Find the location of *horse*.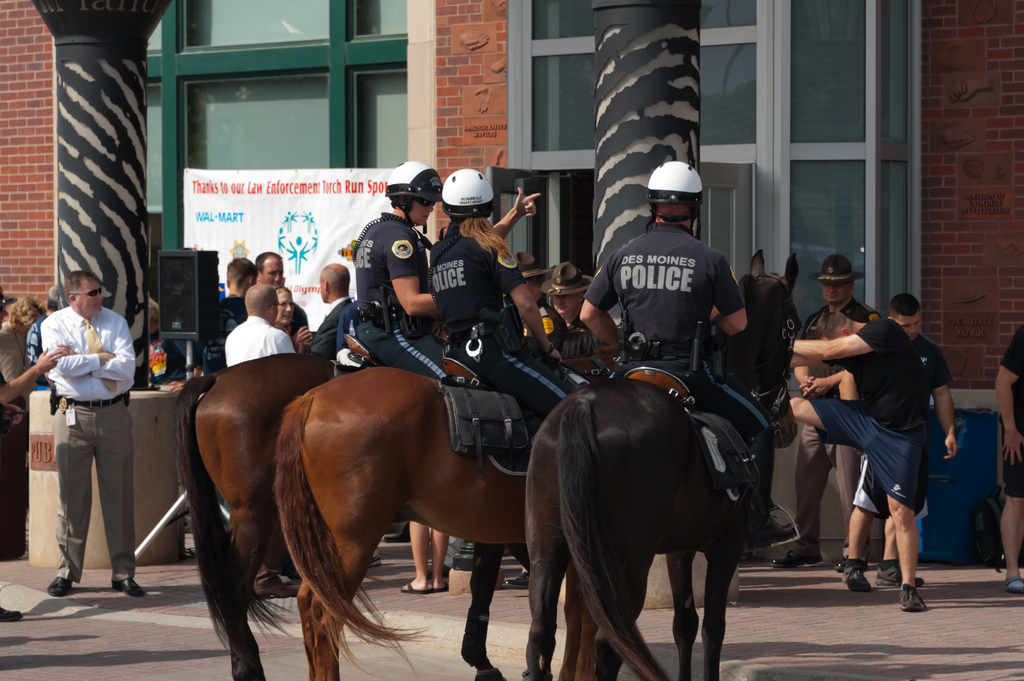
Location: box(173, 351, 526, 680).
